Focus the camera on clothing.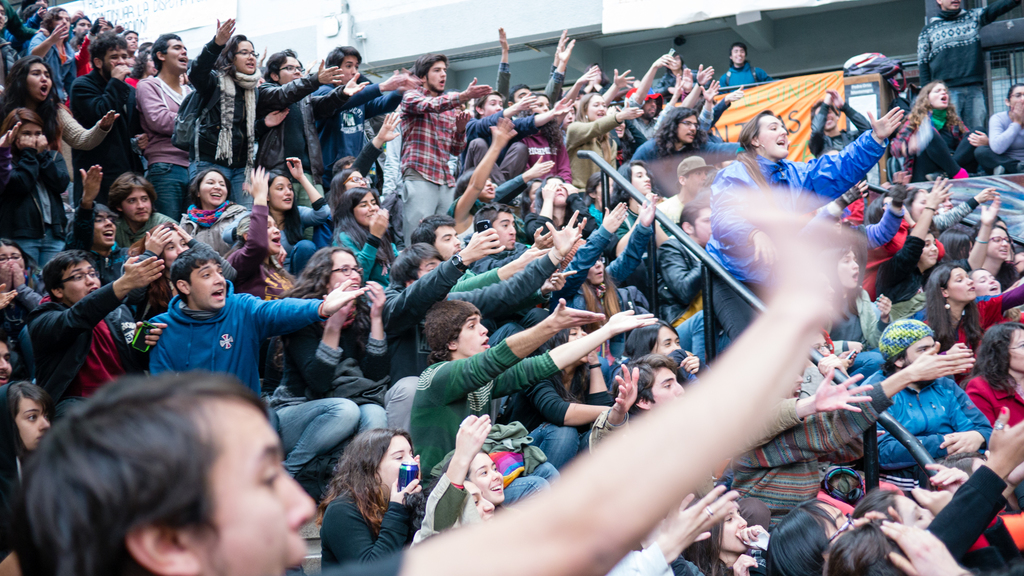
Focus region: detection(0, 145, 74, 273).
